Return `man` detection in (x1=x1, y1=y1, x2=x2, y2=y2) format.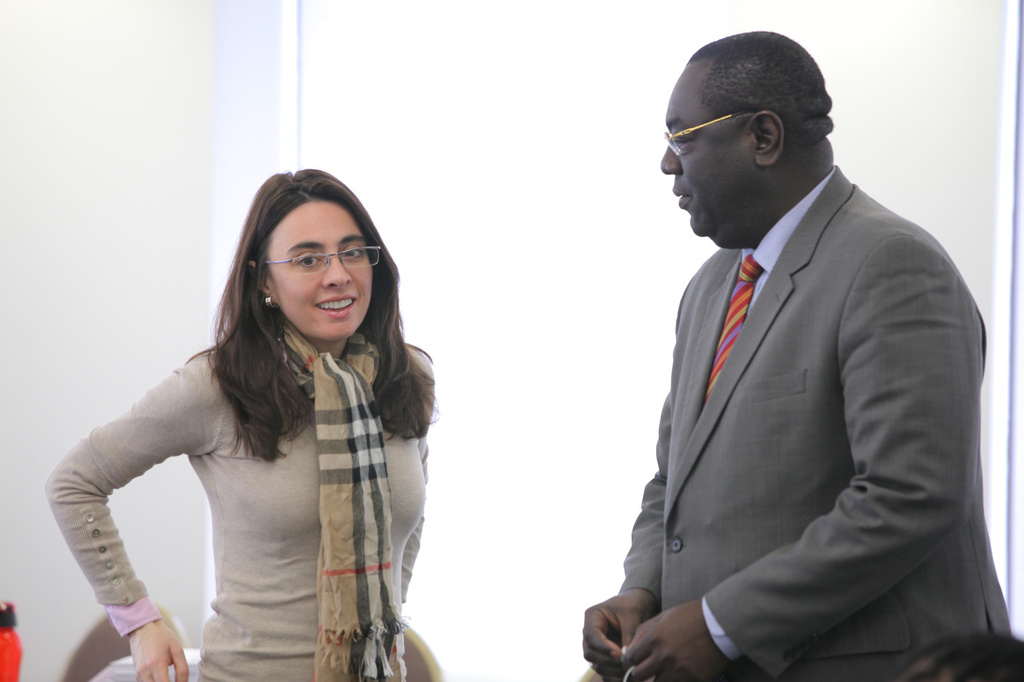
(x1=599, y1=33, x2=1001, y2=677).
